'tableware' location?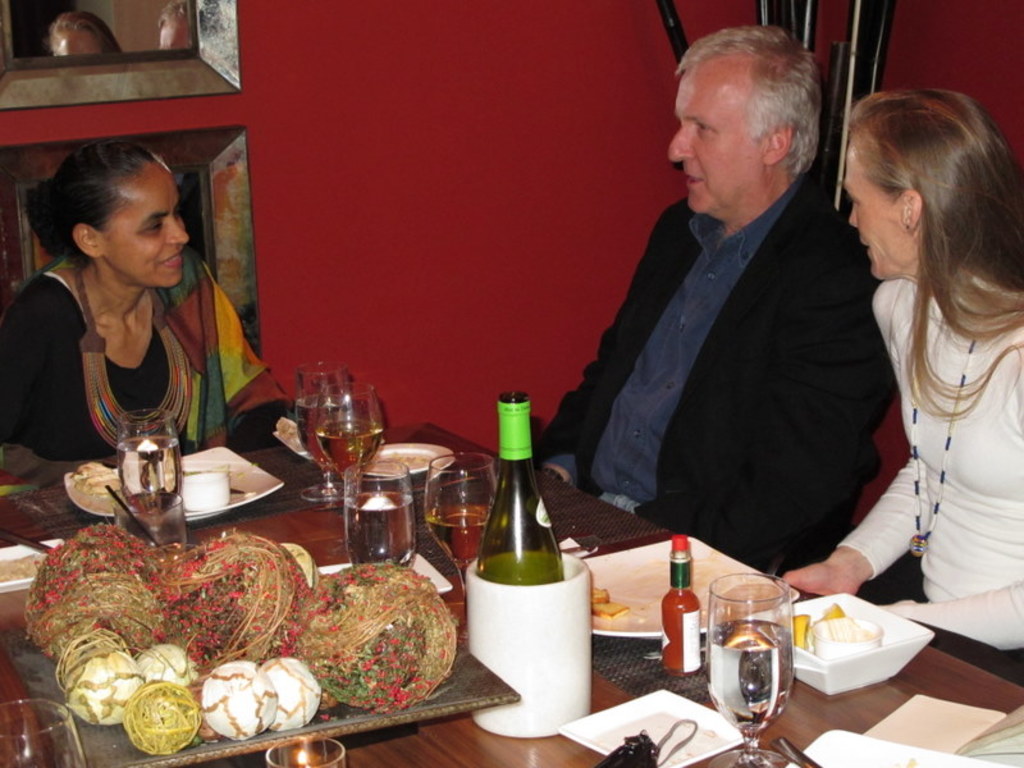
box=[769, 727, 814, 767]
